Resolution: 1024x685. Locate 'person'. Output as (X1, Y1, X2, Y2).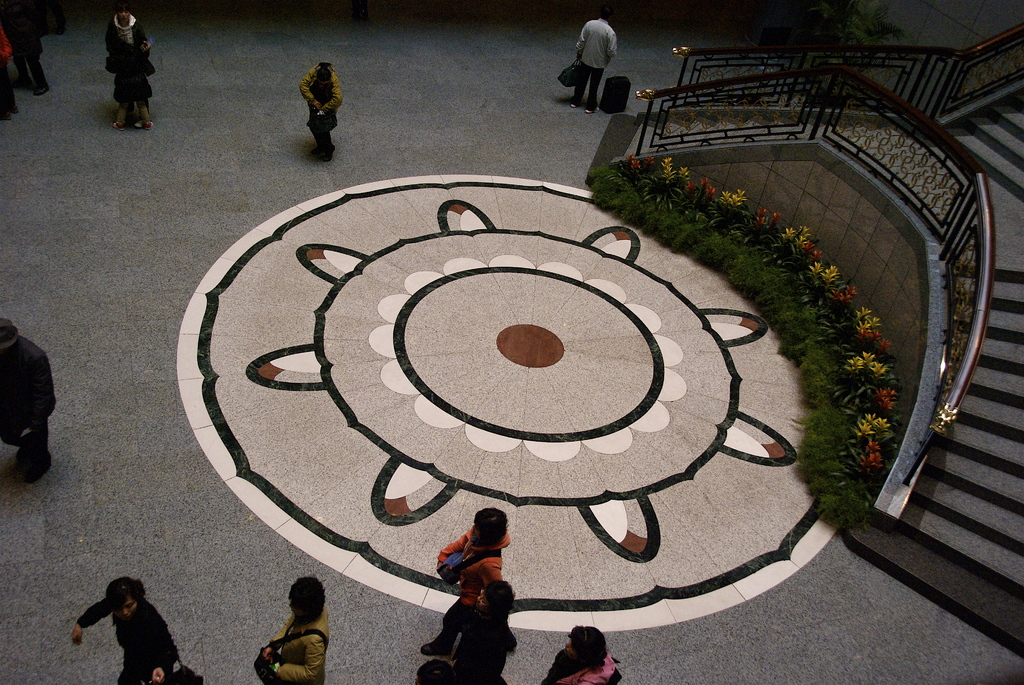
(282, 50, 342, 152).
